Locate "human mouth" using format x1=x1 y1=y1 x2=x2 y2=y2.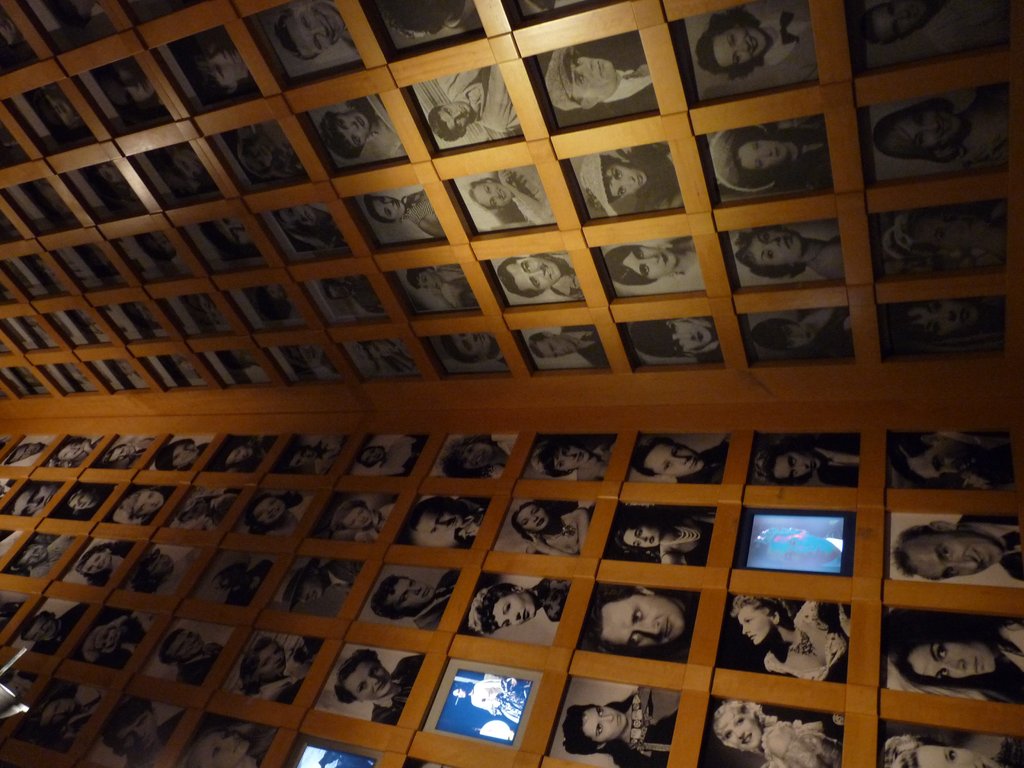
x1=782 y1=237 x2=794 y2=251.
